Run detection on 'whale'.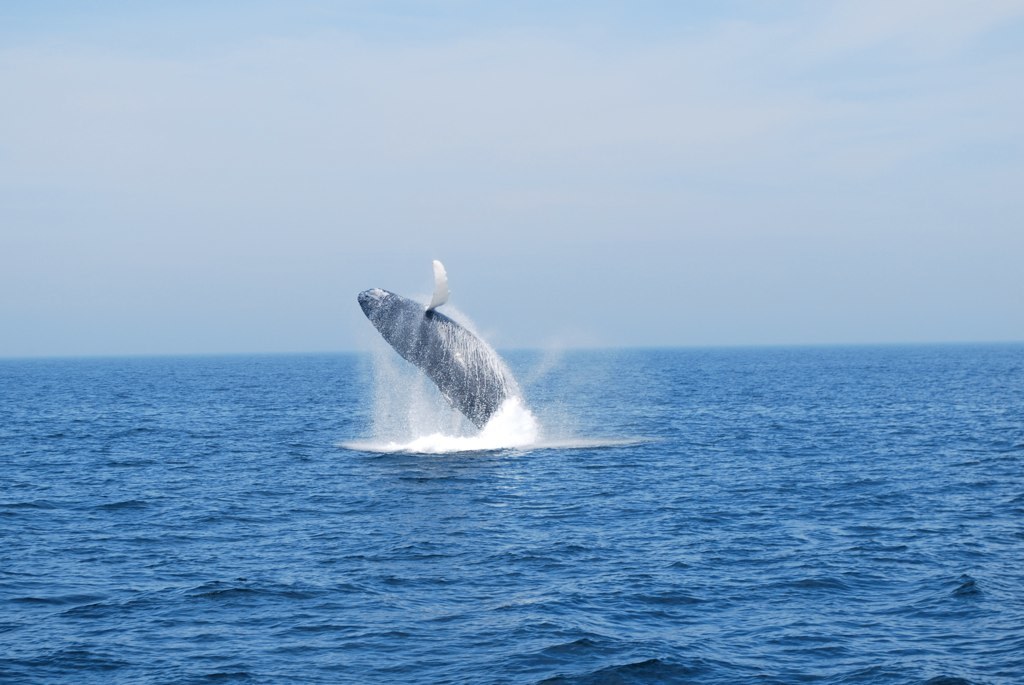
Result: [359, 287, 509, 443].
